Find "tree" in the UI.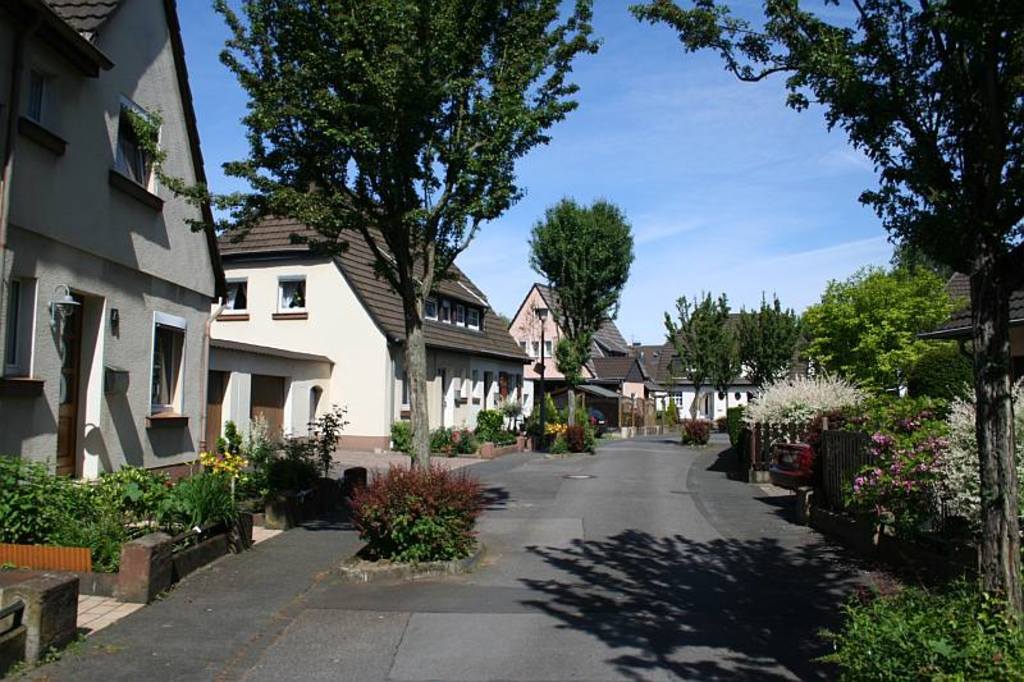
UI element at detection(739, 288, 804, 390).
